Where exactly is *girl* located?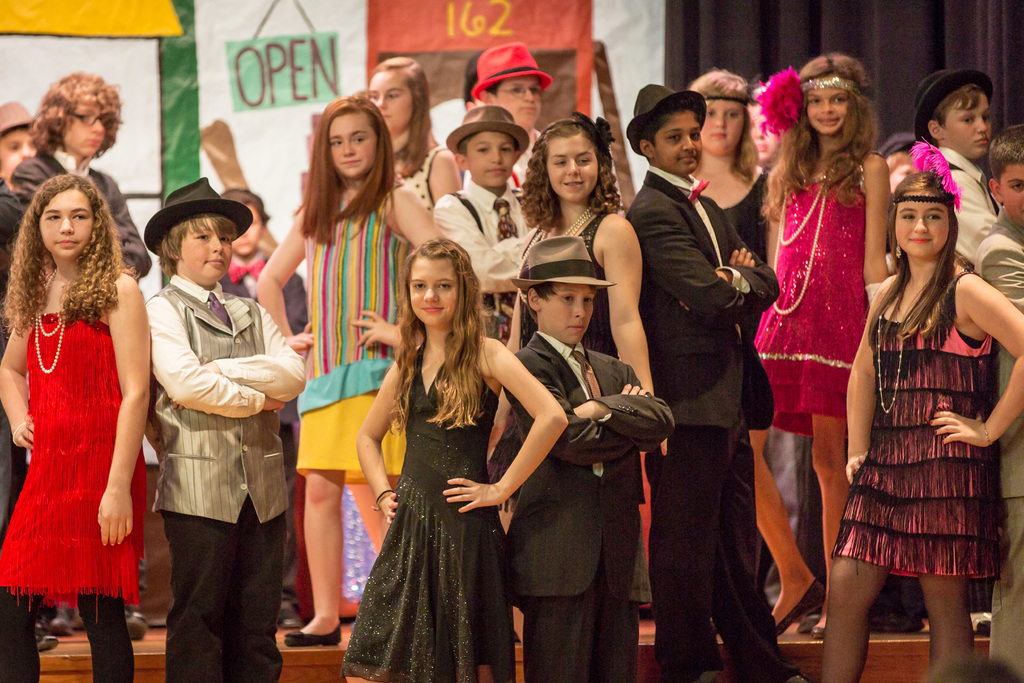
Its bounding box is (x1=355, y1=54, x2=461, y2=218).
